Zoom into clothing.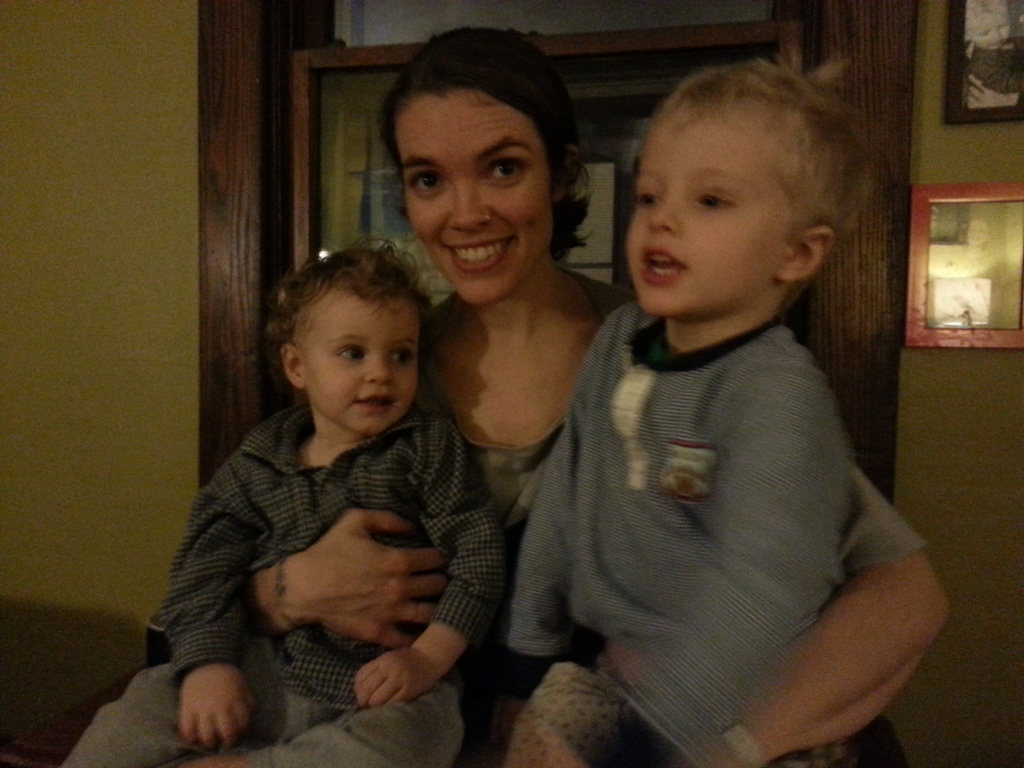
Zoom target: bbox=(54, 405, 504, 767).
